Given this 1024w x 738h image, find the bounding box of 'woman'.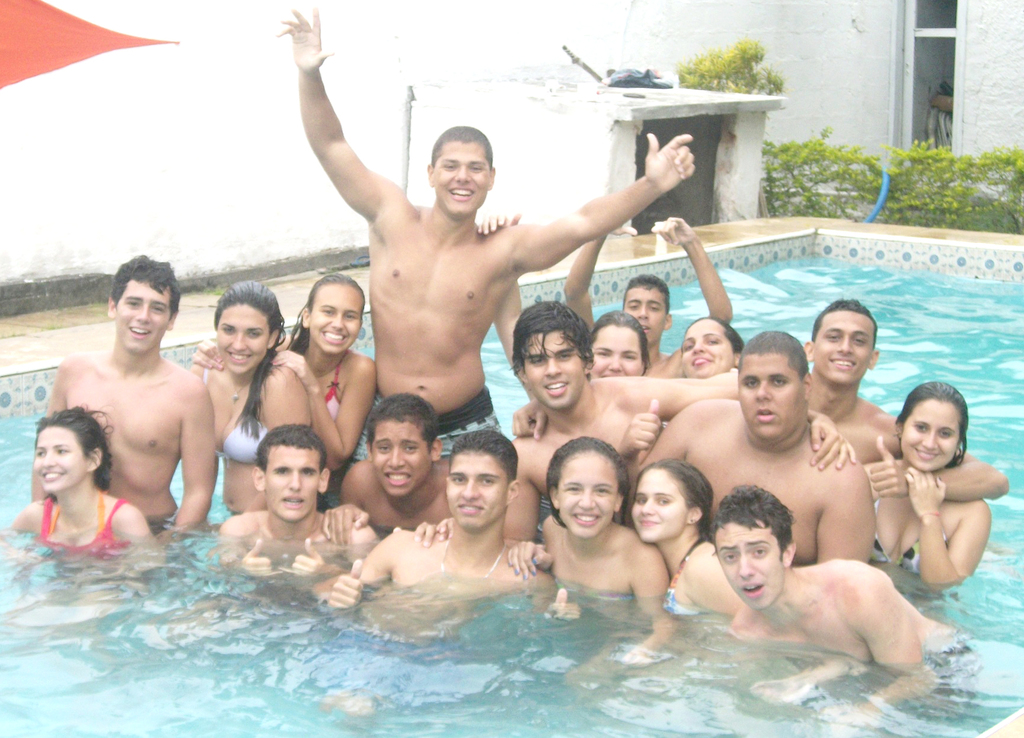
region(511, 310, 653, 432).
